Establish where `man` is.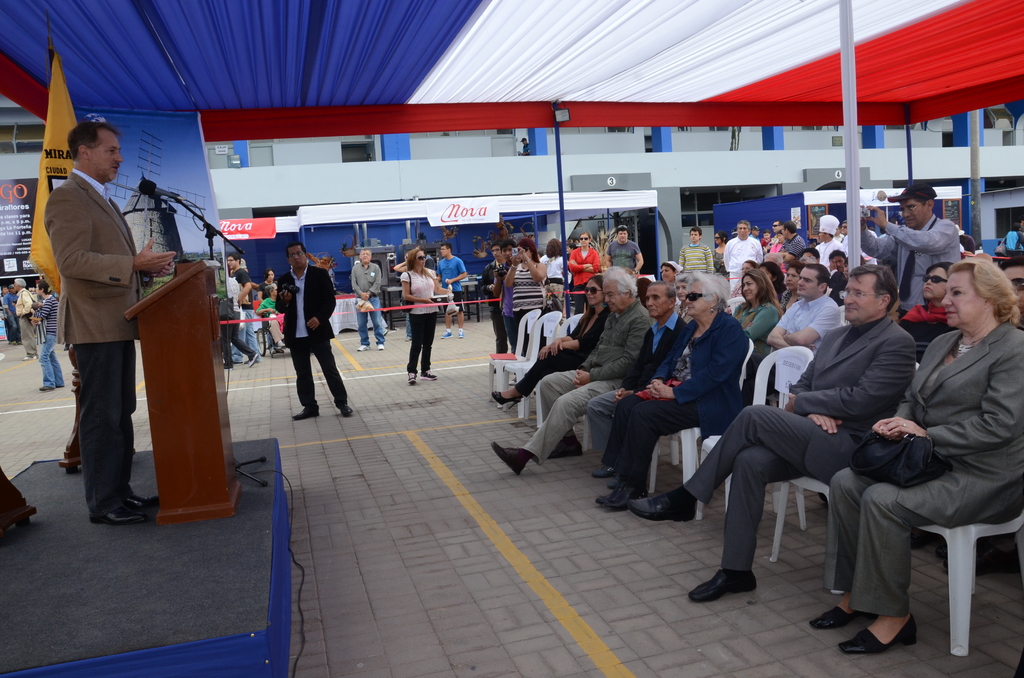
Established at [x1=767, y1=262, x2=847, y2=360].
